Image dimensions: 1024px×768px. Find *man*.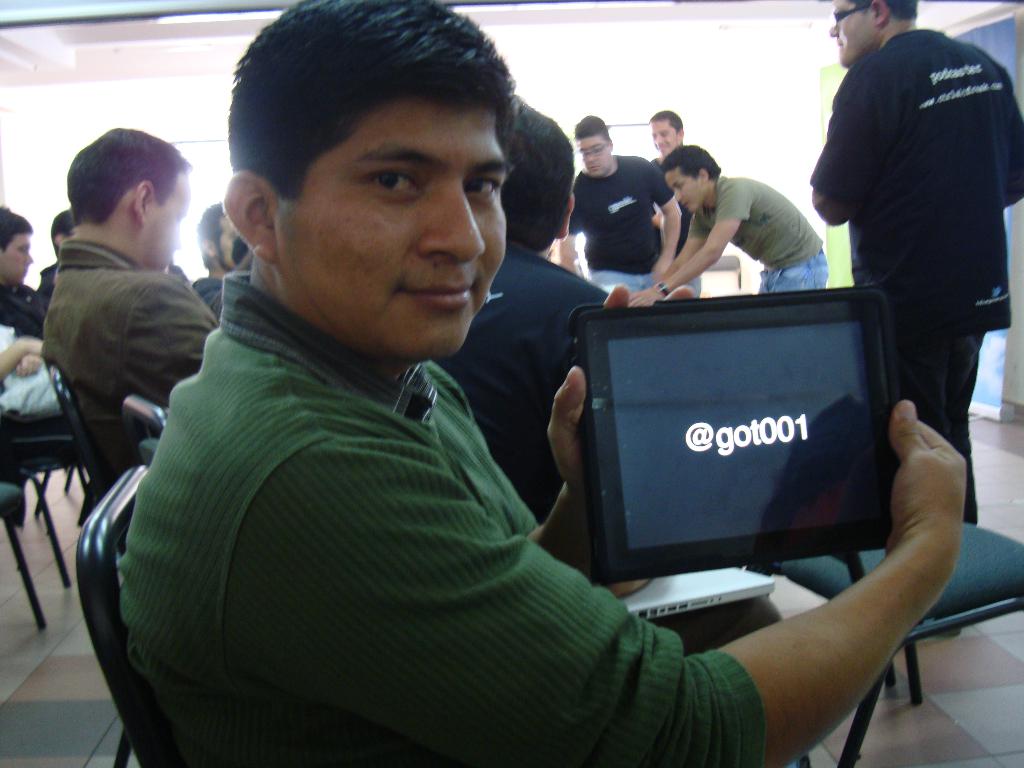
<box>797,0,1020,472</box>.
